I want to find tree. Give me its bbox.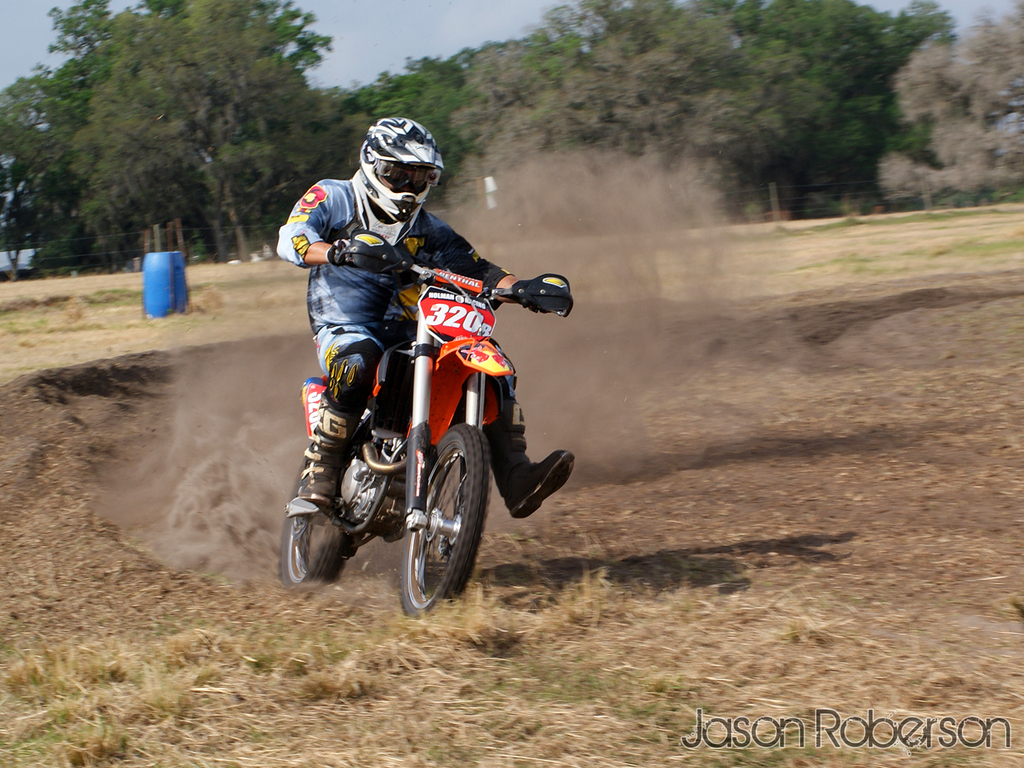
region(446, 0, 723, 217).
